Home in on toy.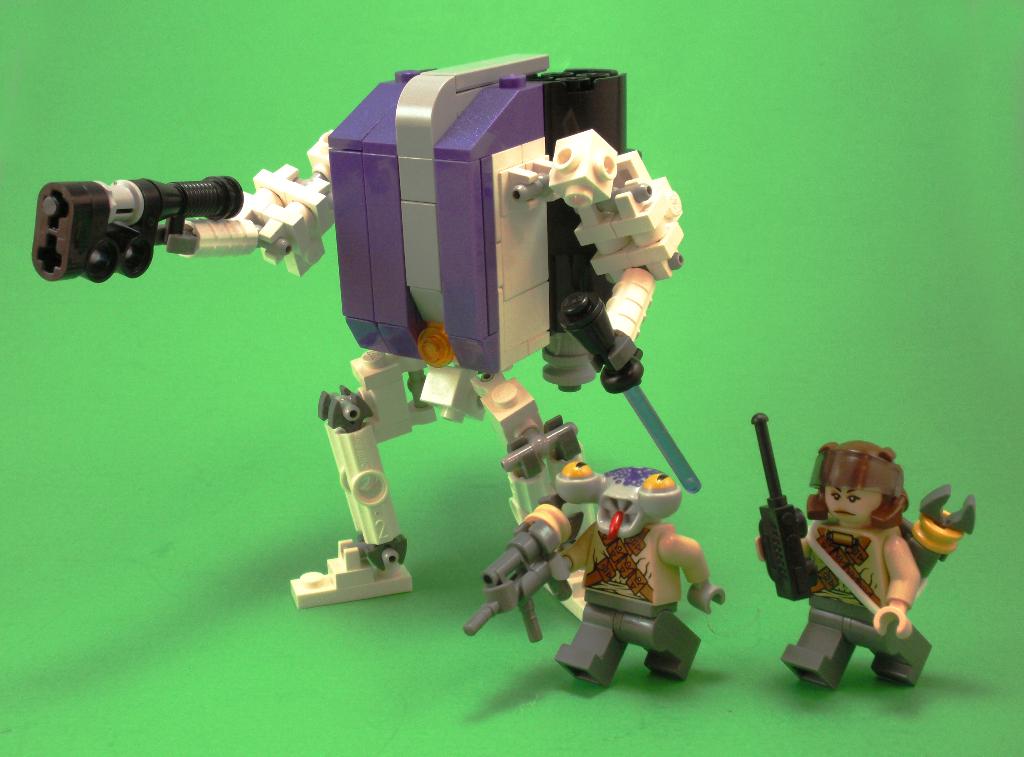
Homed in at 555/463/725/682.
